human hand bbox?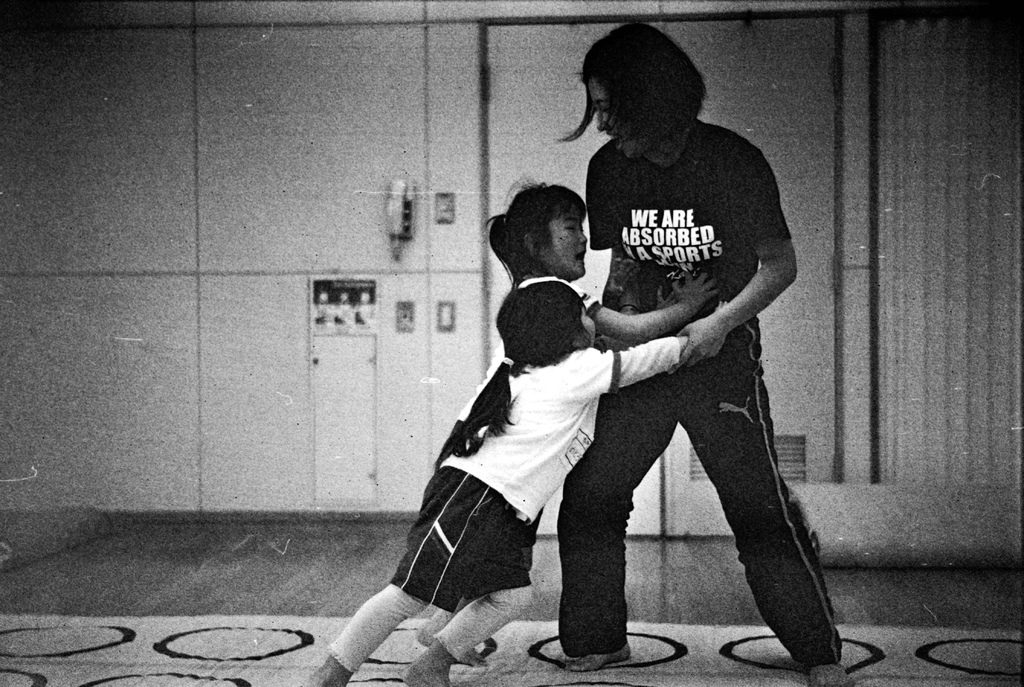
Rect(672, 269, 715, 315)
